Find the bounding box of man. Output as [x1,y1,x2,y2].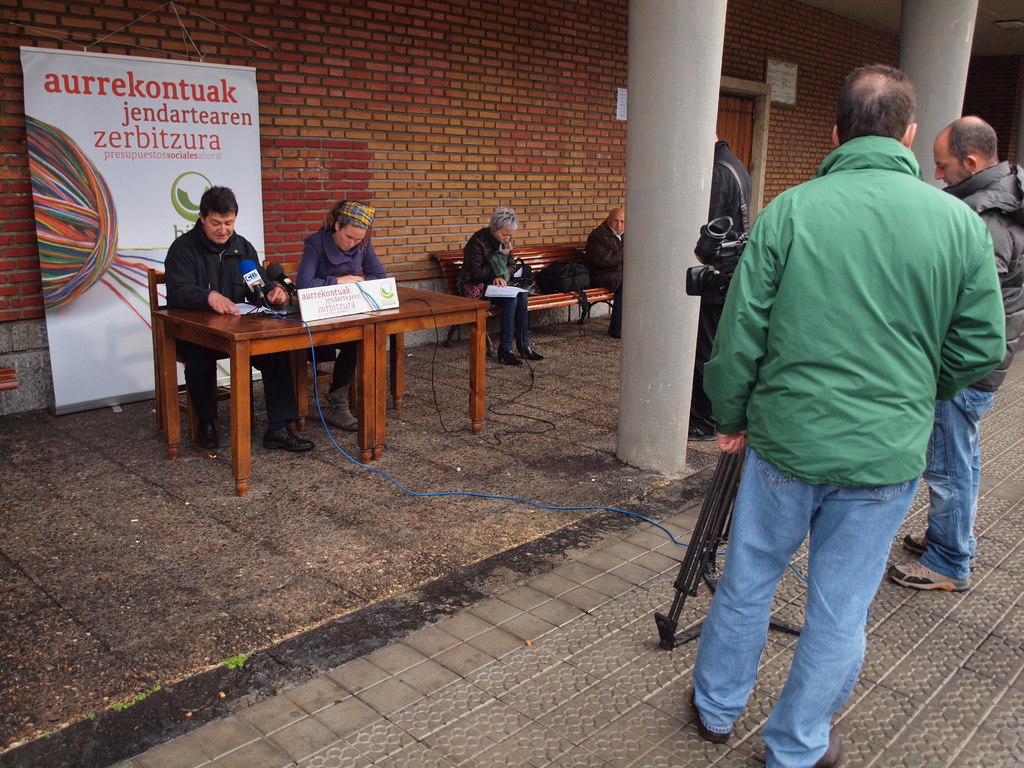
[888,105,1023,591].
